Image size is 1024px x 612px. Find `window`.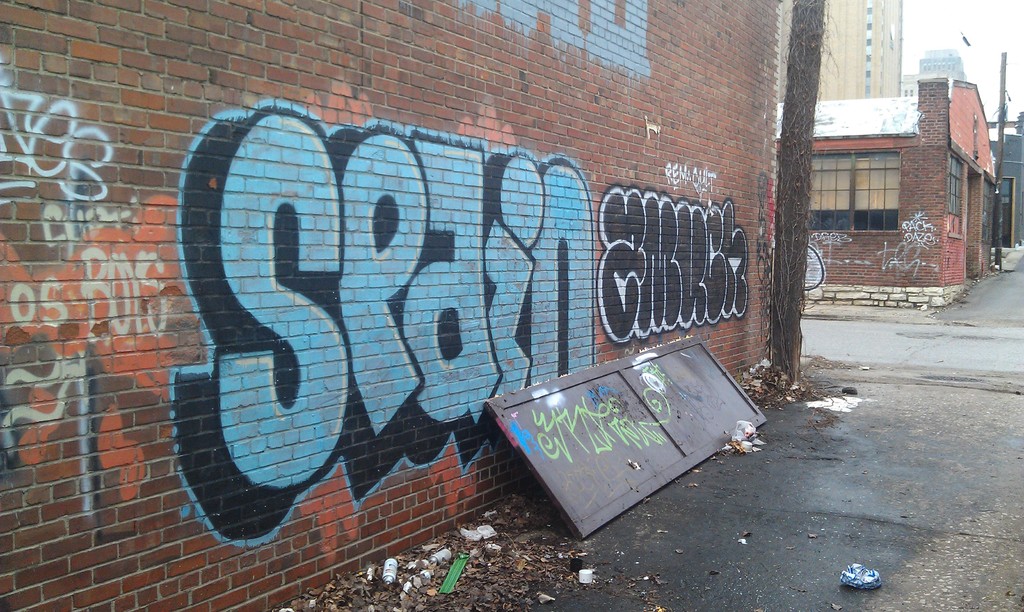
detection(811, 152, 854, 232).
